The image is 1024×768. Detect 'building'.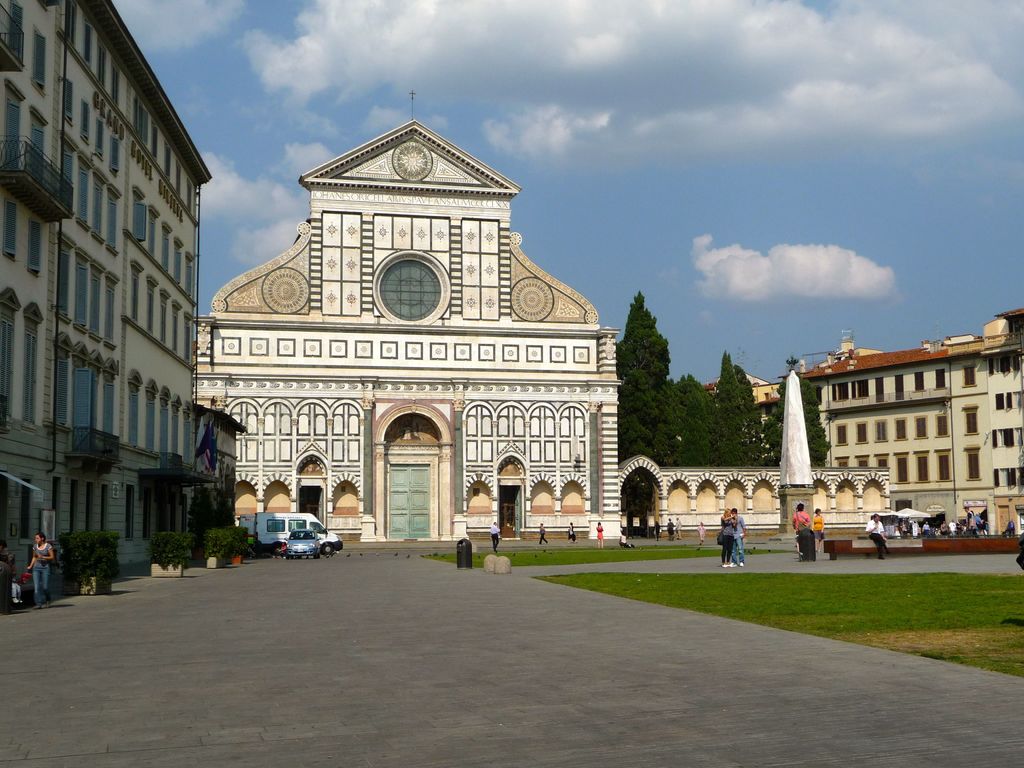
Detection: left=943, top=307, right=1023, bottom=534.
